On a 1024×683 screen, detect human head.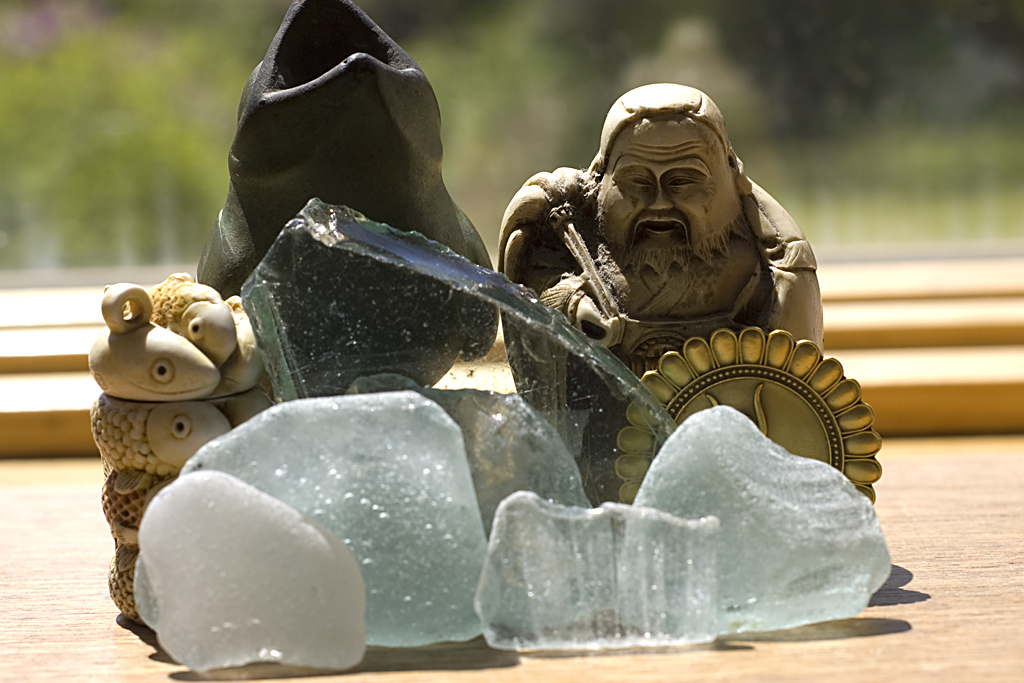
{"left": 585, "top": 117, "right": 758, "bottom": 293}.
